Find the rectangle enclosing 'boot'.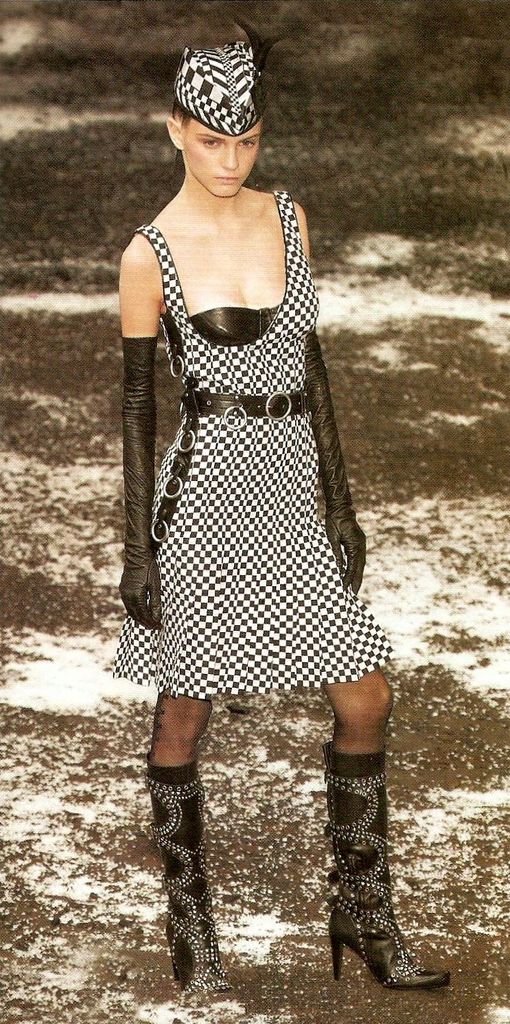
x1=321, y1=732, x2=415, y2=1000.
